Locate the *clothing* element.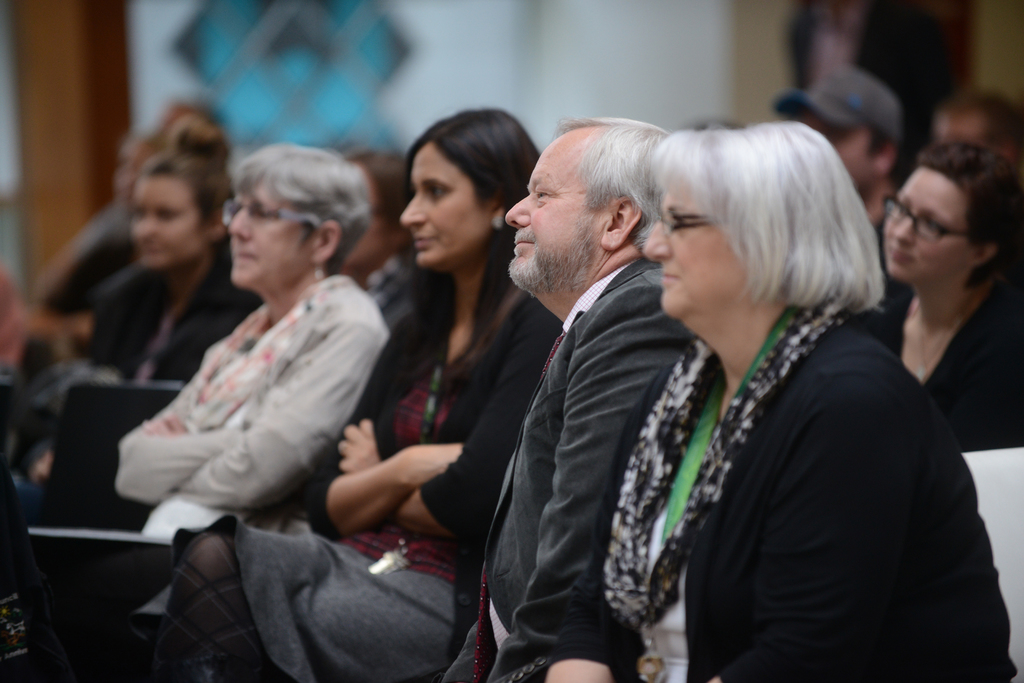
Element bbox: bbox=(113, 278, 388, 542).
